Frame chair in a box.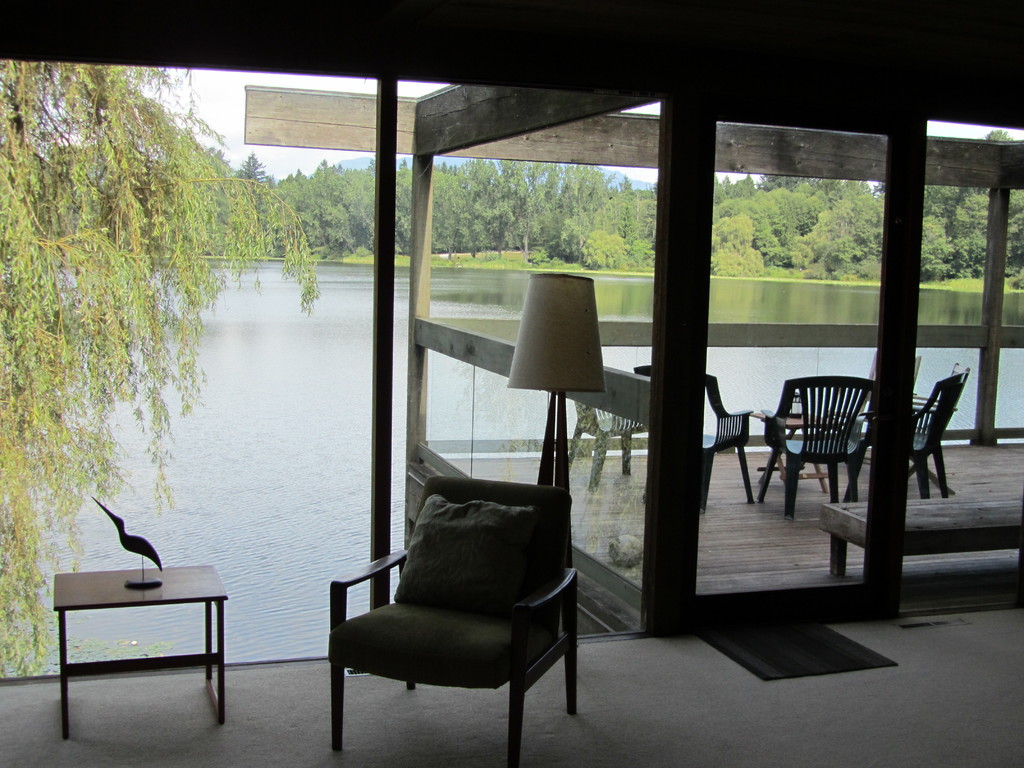
{"x1": 287, "y1": 466, "x2": 607, "y2": 761}.
